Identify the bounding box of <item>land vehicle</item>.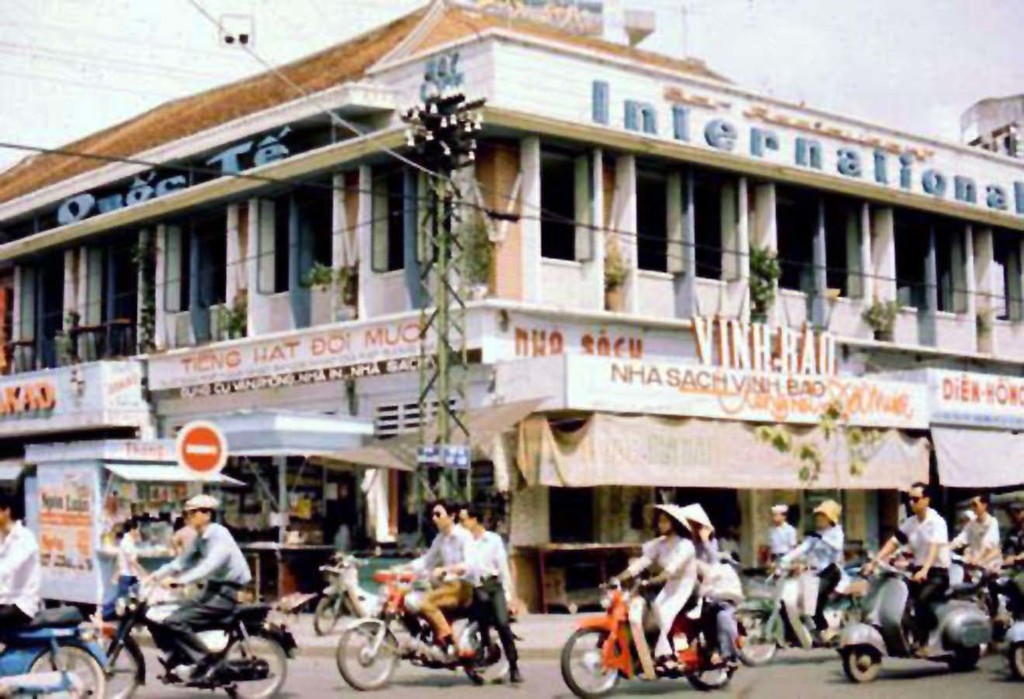
pyautogui.locateOnScreen(0, 602, 102, 698).
